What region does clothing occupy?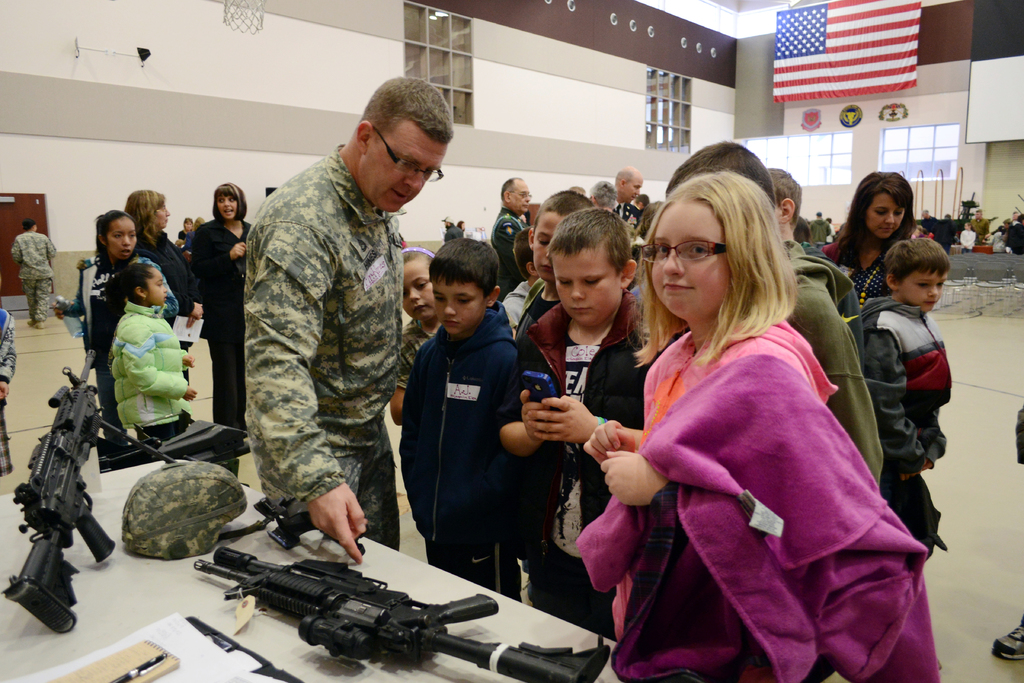
{"x1": 106, "y1": 298, "x2": 188, "y2": 436}.
